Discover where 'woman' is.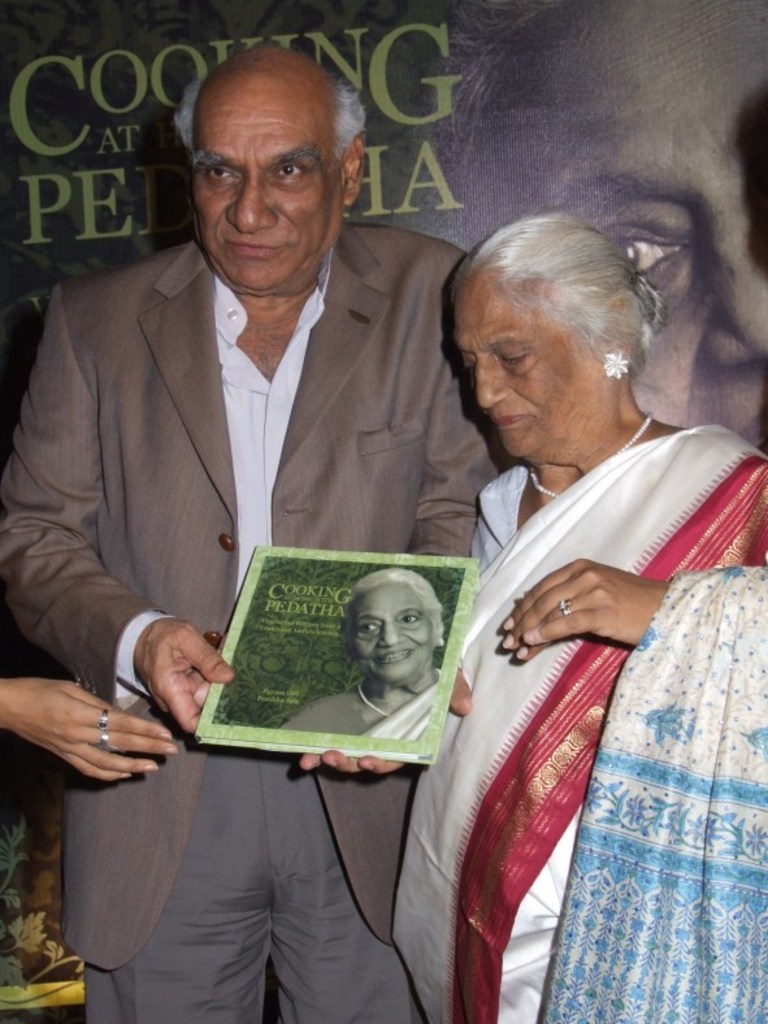
Discovered at bbox=(403, 166, 732, 1016).
